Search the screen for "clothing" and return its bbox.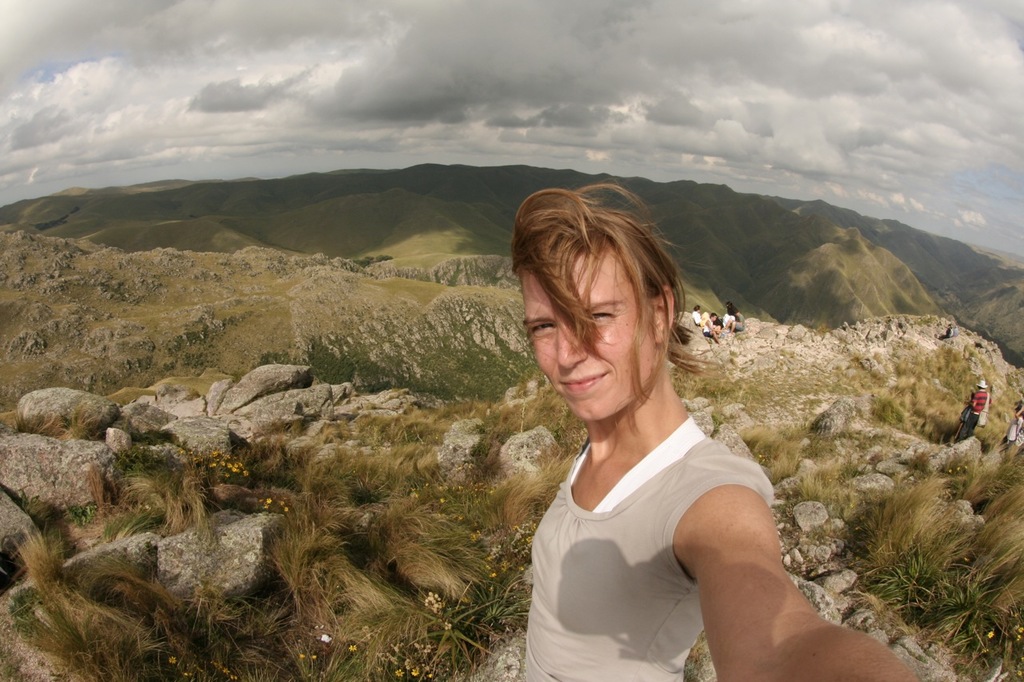
Found: bbox=[510, 411, 770, 681].
